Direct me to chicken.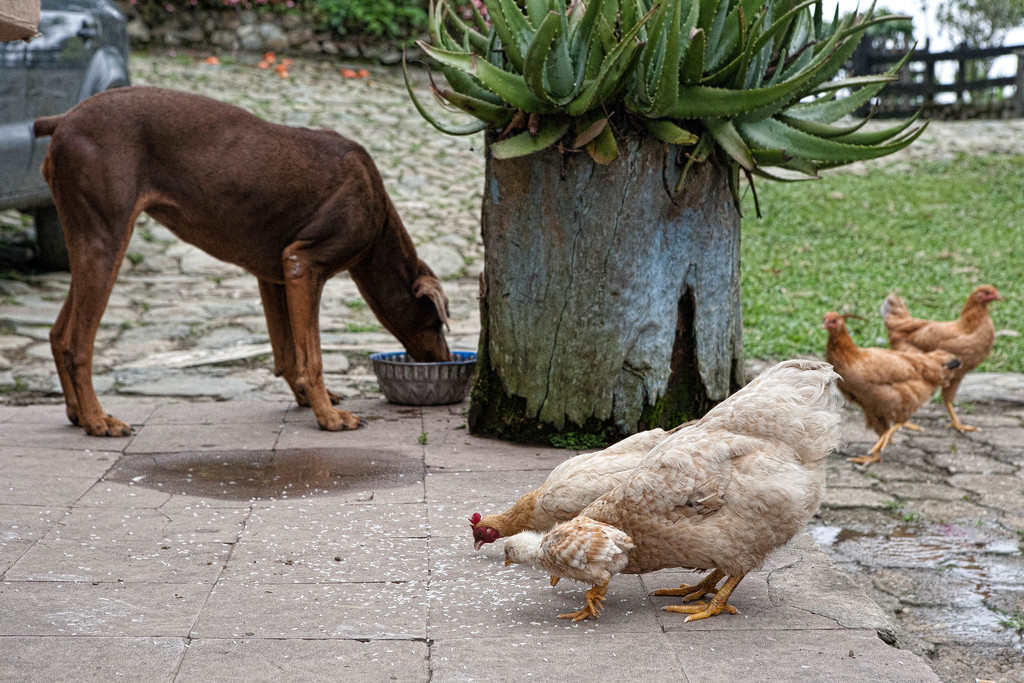
Direction: (x1=828, y1=304, x2=964, y2=475).
